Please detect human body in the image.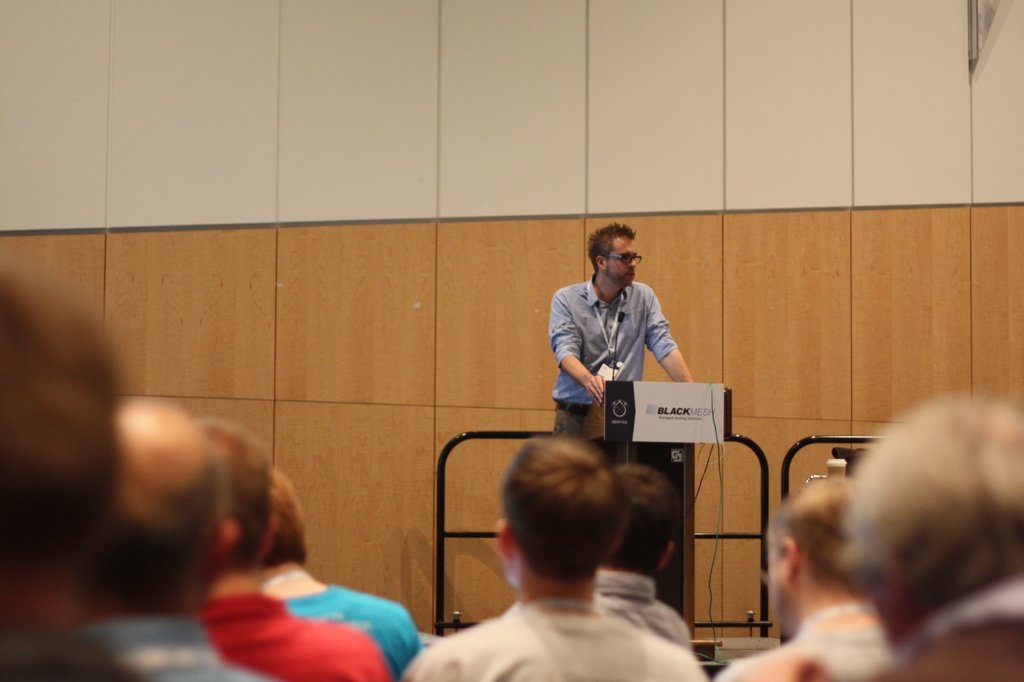
(left=543, top=235, right=699, bottom=462).
